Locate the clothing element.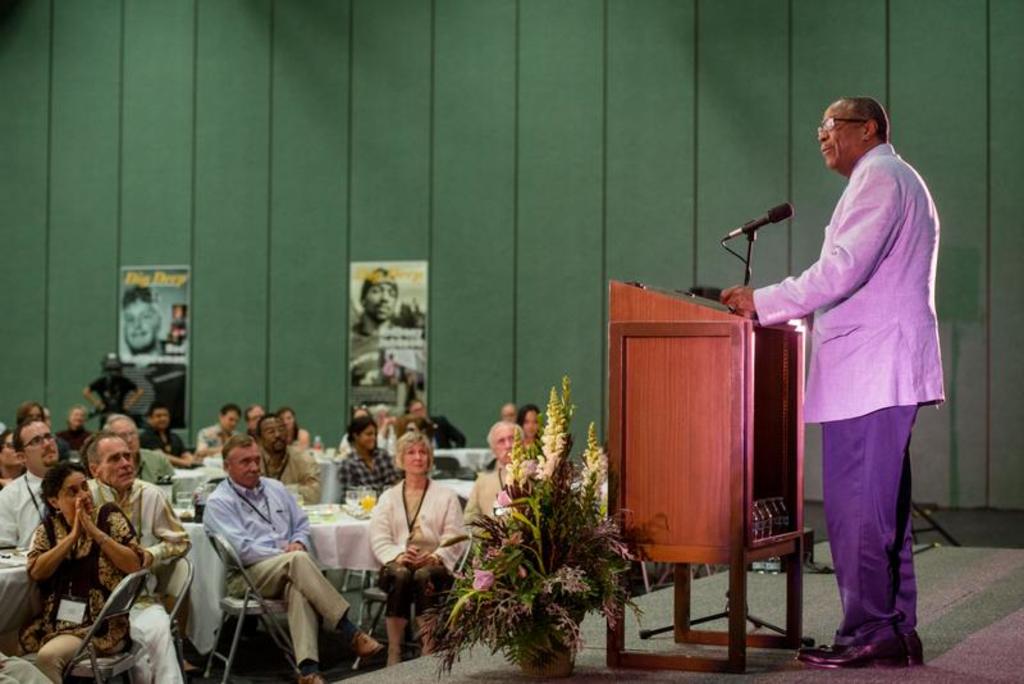
Element bbox: bbox(131, 442, 165, 482).
